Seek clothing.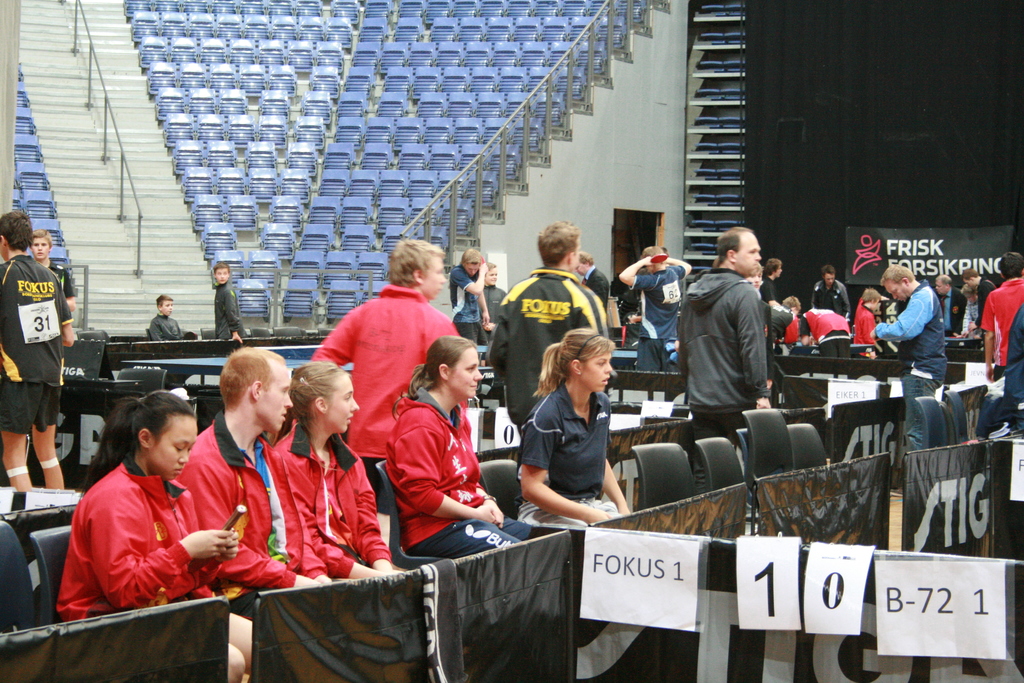
(x1=0, y1=255, x2=77, y2=439).
